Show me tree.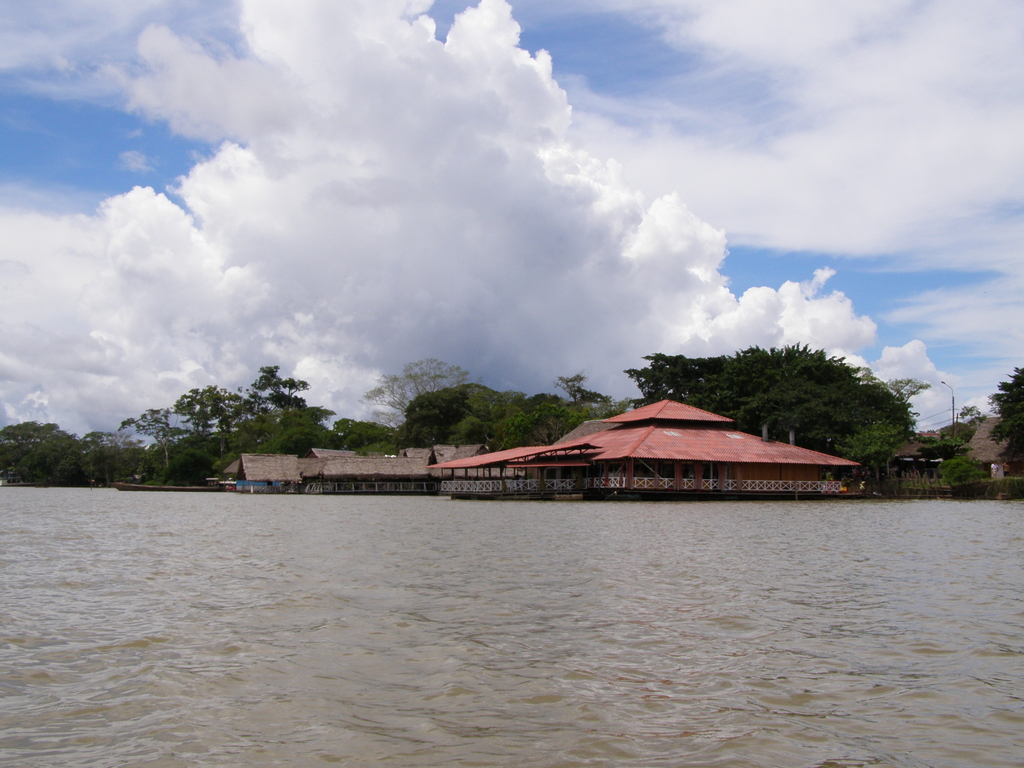
tree is here: bbox=(106, 362, 295, 485).
